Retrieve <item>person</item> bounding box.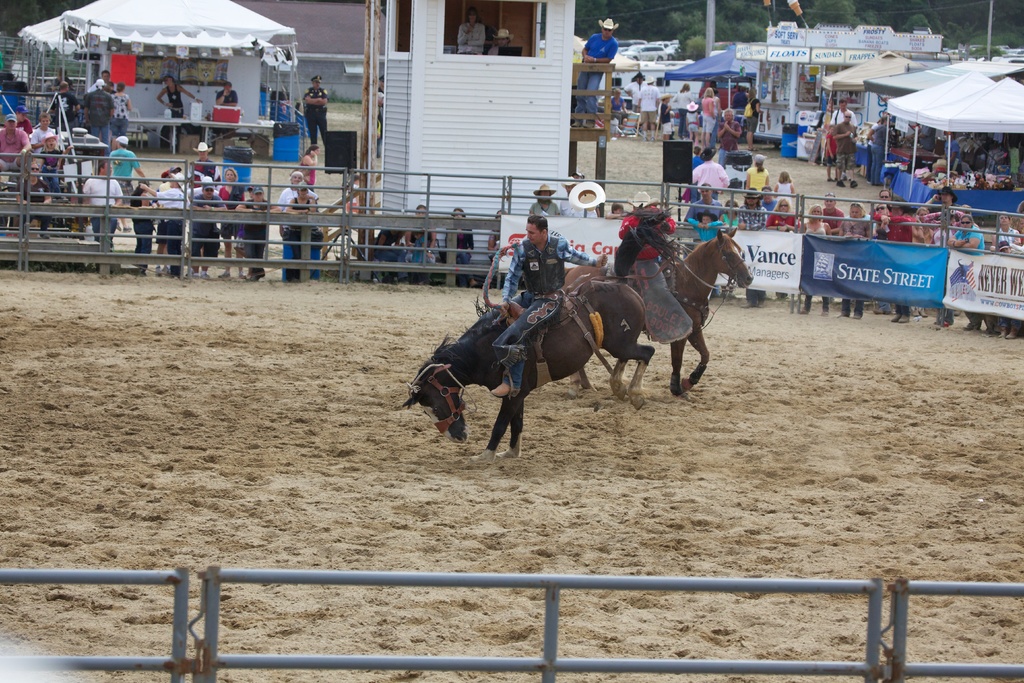
Bounding box: 278, 171, 321, 215.
